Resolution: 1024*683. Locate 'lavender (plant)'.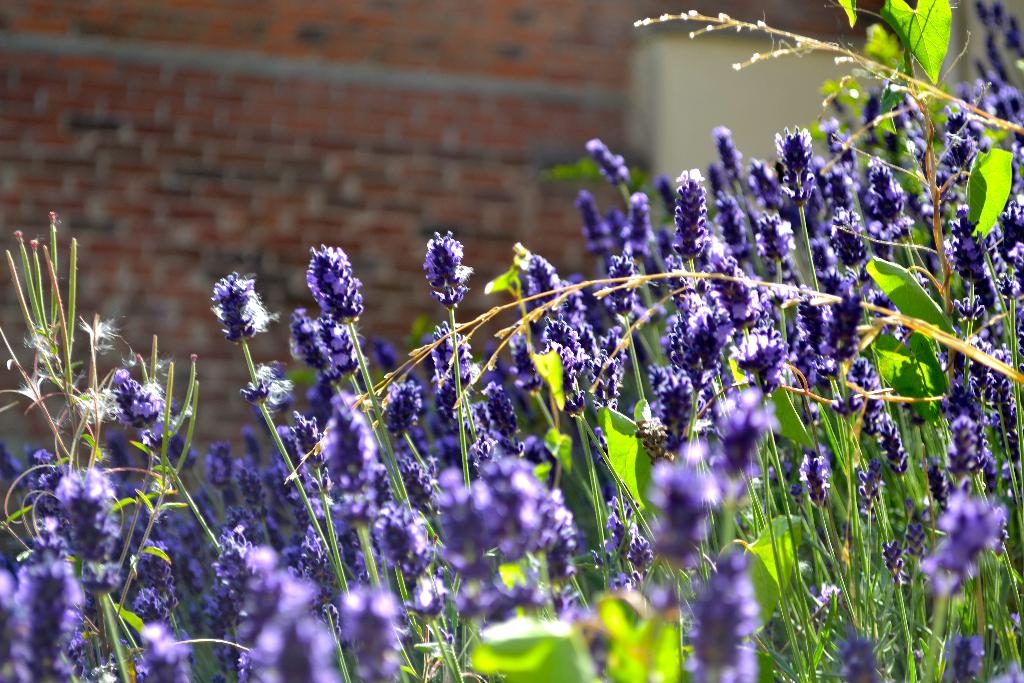
box(936, 107, 984, 197).
